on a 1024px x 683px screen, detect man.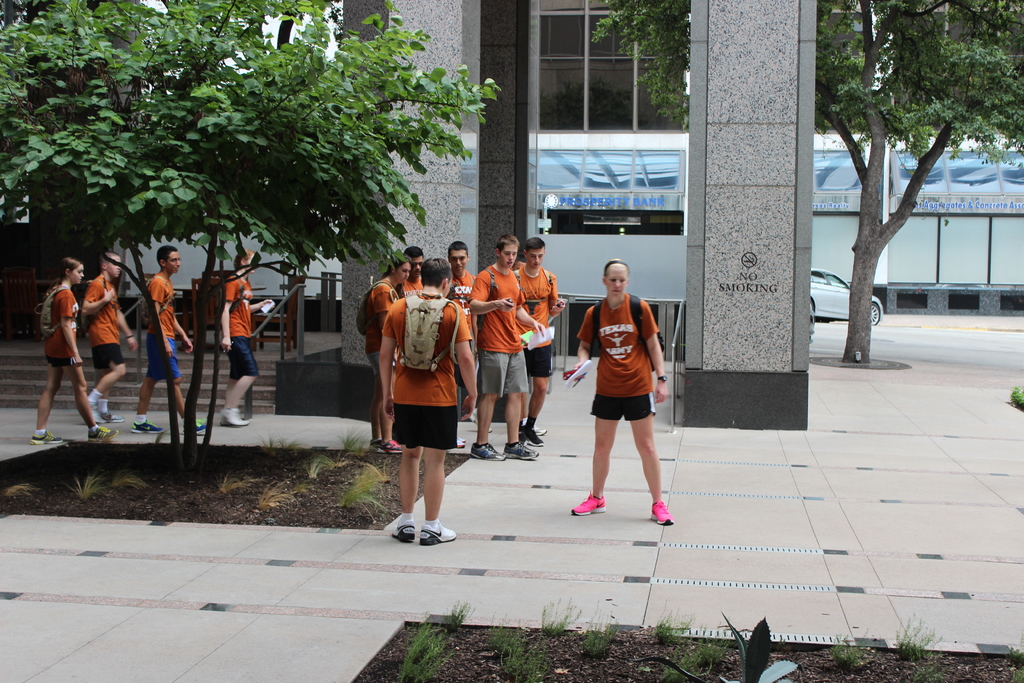
[left=397, top=246, right=424, bottom=293].
